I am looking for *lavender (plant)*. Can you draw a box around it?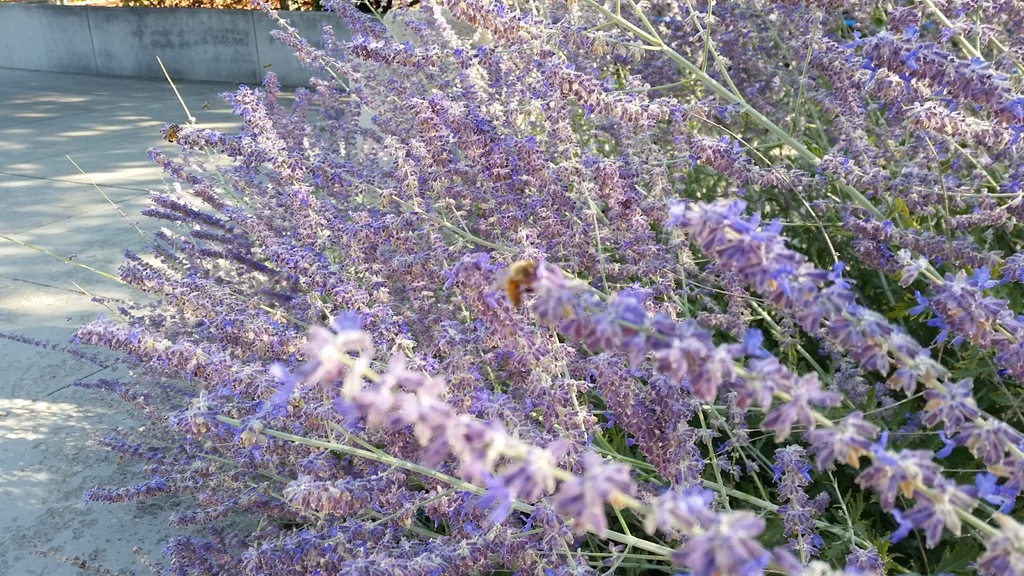
Sure, the bounding box is bbox=(77, 315, 295, 383).
